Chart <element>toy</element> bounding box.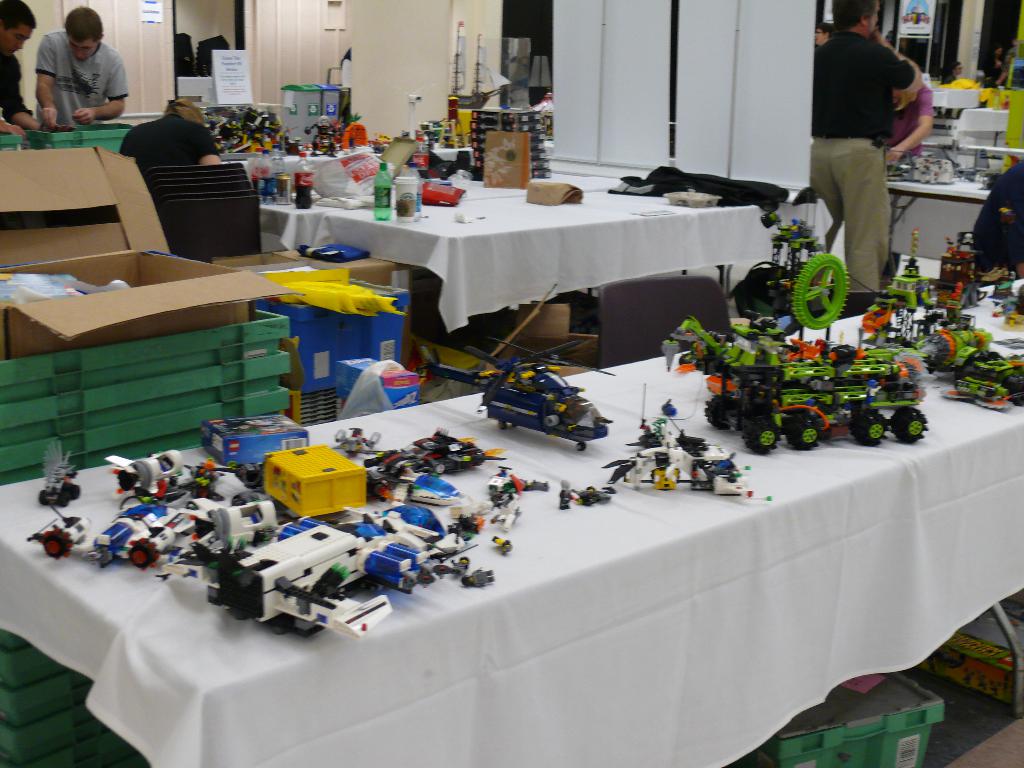
Charted: pyautogui.locateOnScreen(991, 269, 1023, 332).
